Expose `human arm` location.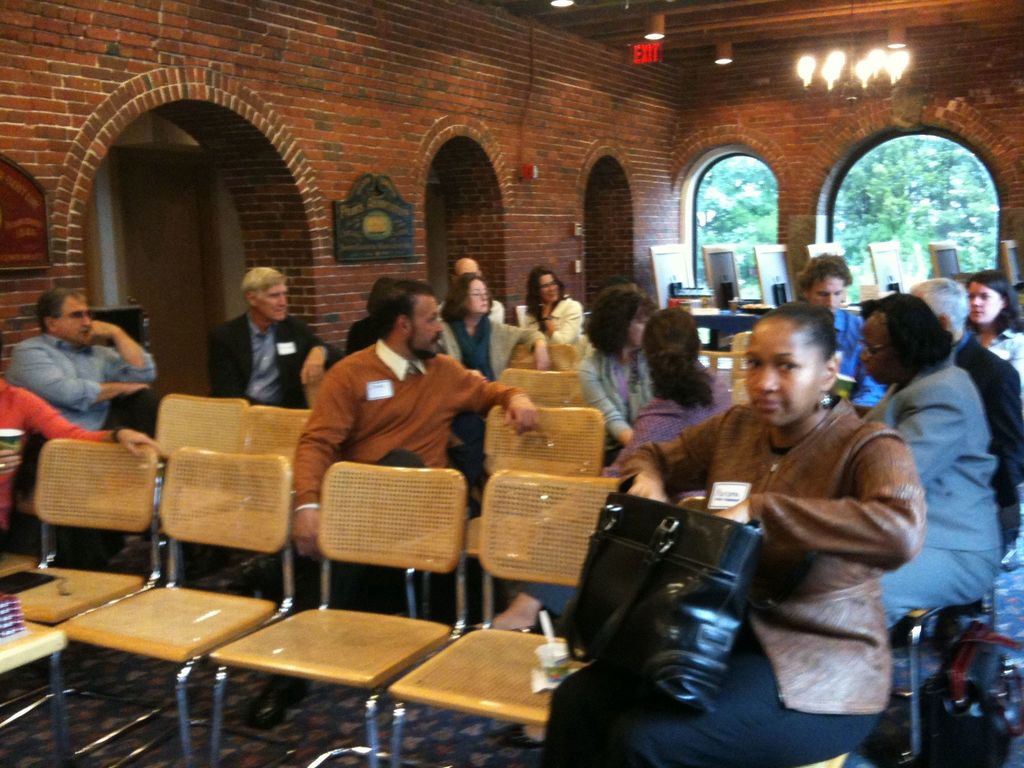
Exposed at Rect(15, 388, 156, 463).
